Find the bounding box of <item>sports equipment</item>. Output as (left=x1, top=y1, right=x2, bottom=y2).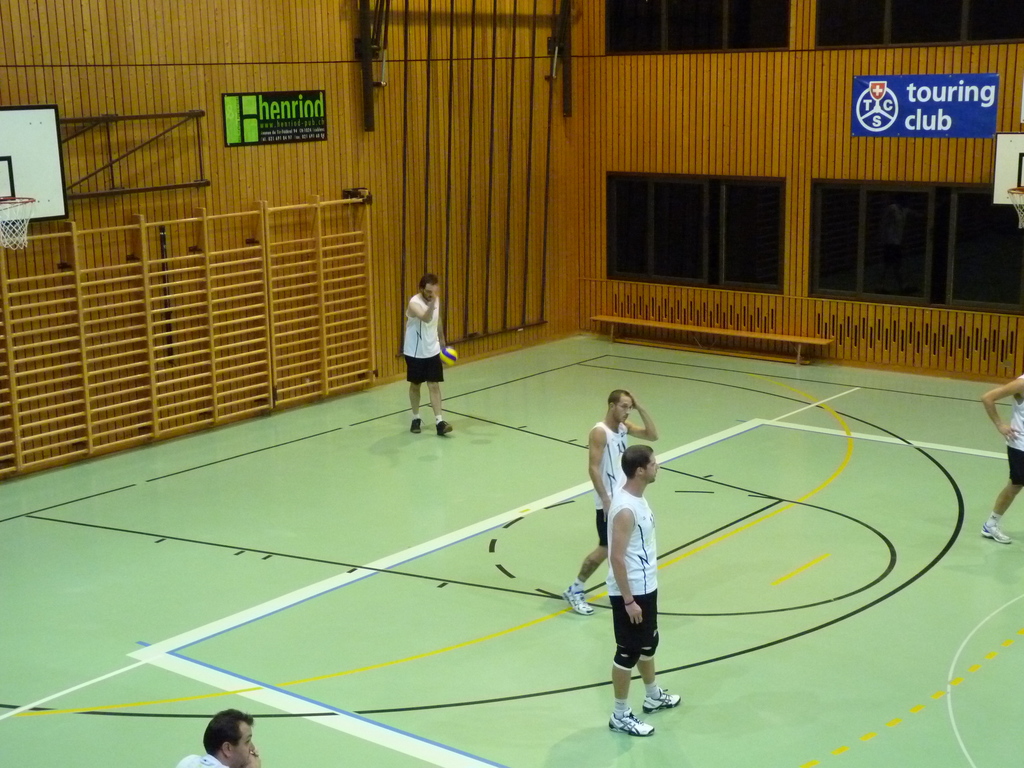
(left=440, top=346, right=458, bottom=368).
